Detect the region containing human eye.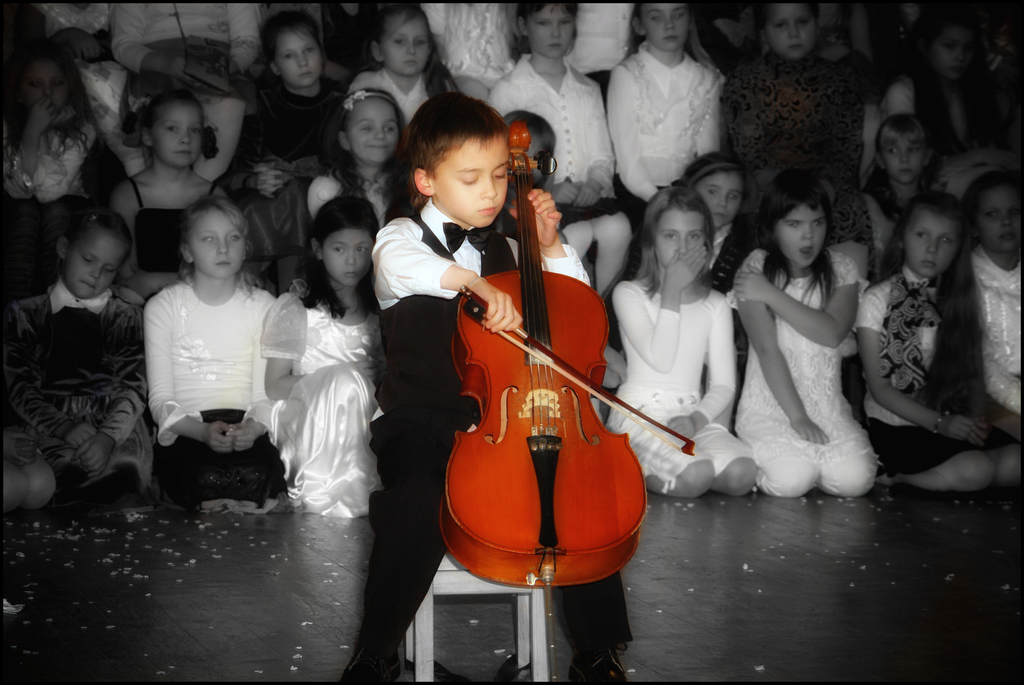
{"left": 190, "top": 126, "right": 200, "bottom": 134}.
